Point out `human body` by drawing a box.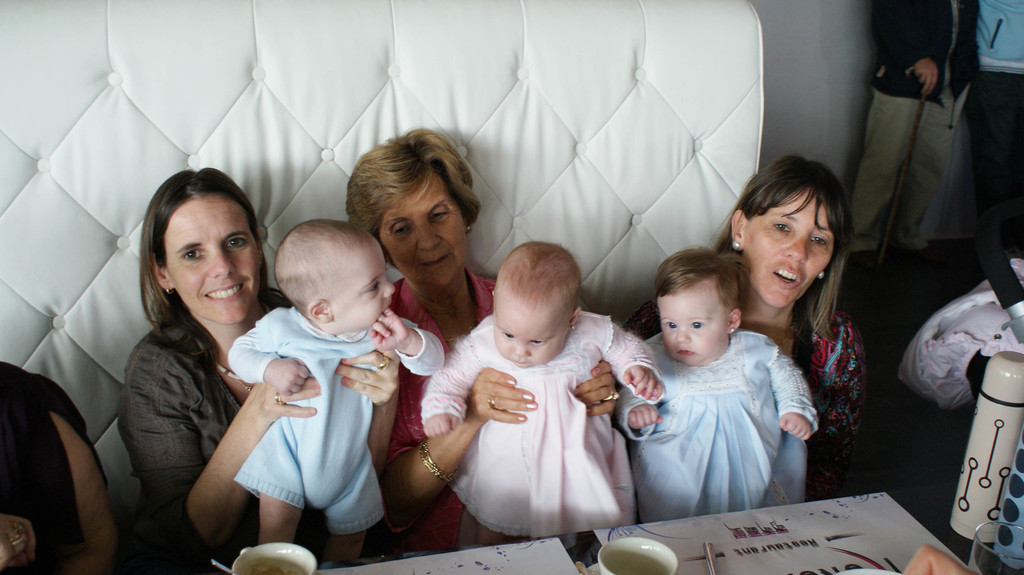
(left=851, top=0, right=979, bottom=255).
